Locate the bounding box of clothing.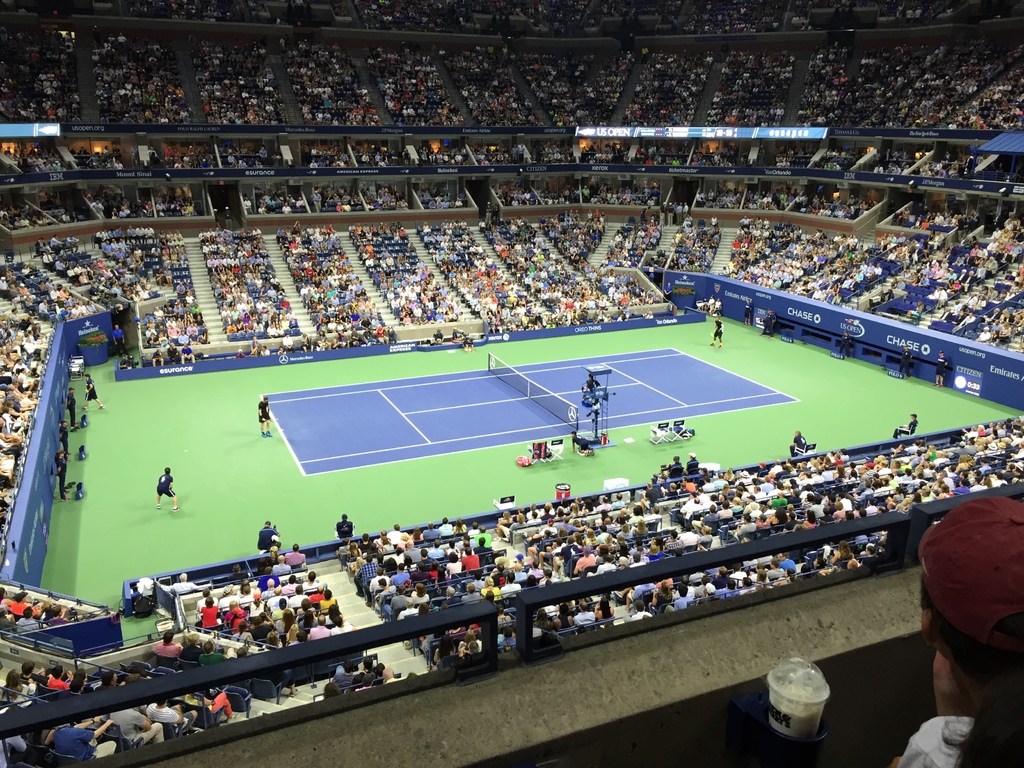
Bounding box: (431,332,442,344).
